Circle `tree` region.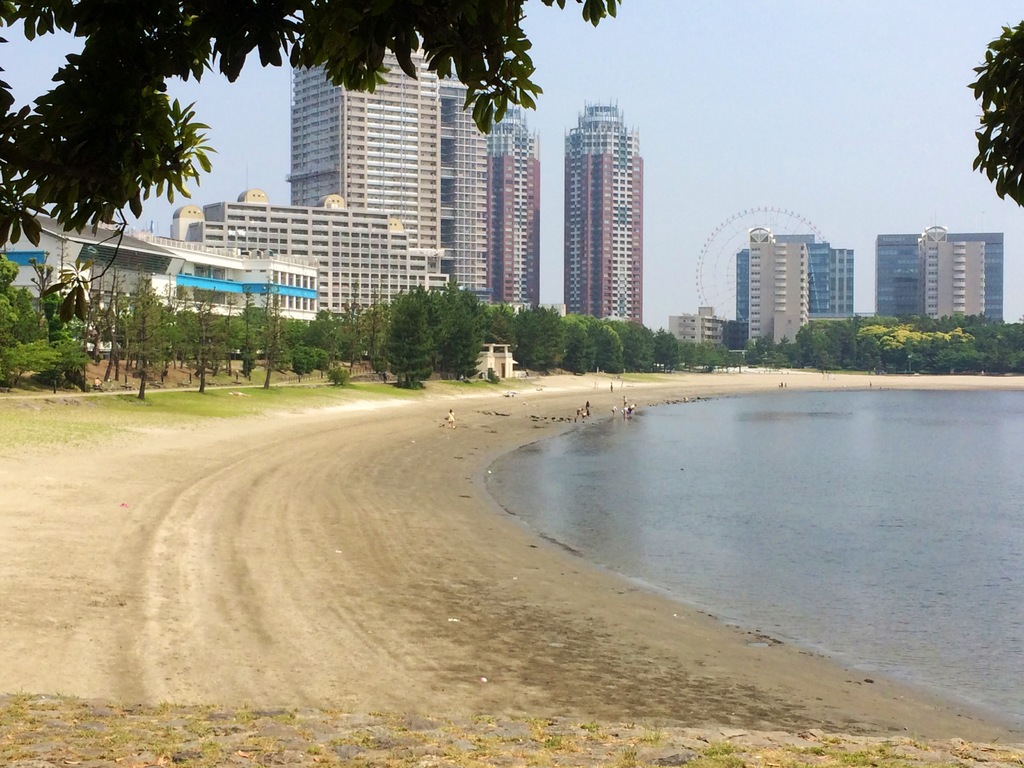
Region: {"left": 435, "top": 283, "right": 488, "bottom": 380}.
